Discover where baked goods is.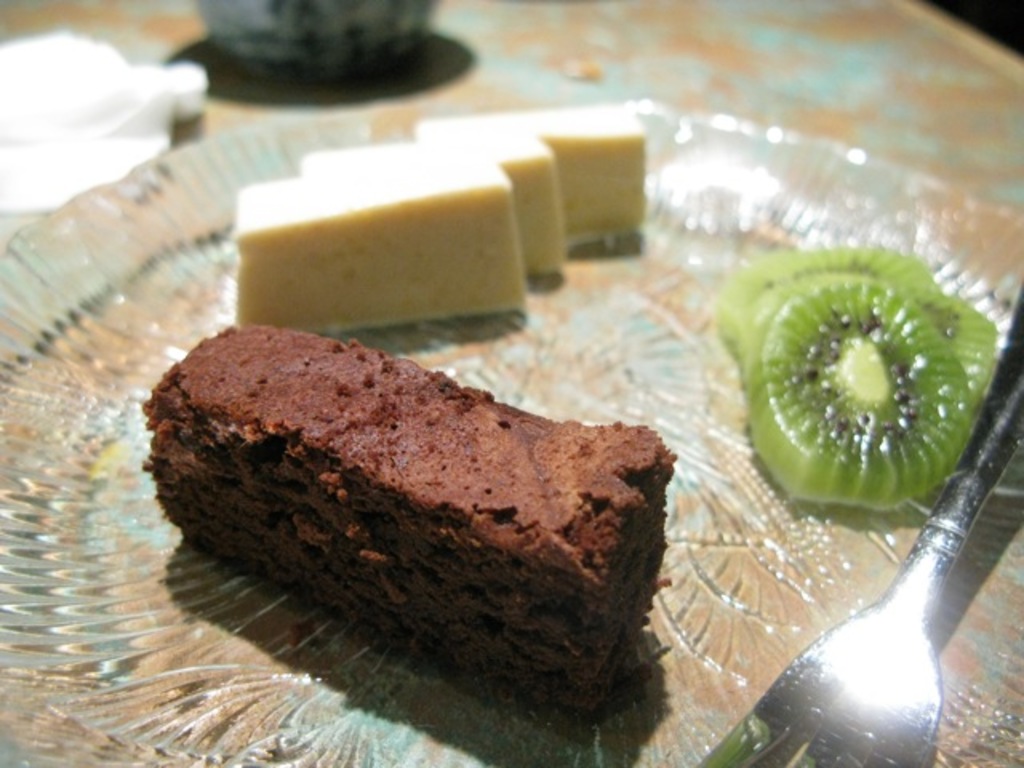
Discovered at detection(131, 338, 690, 731).
